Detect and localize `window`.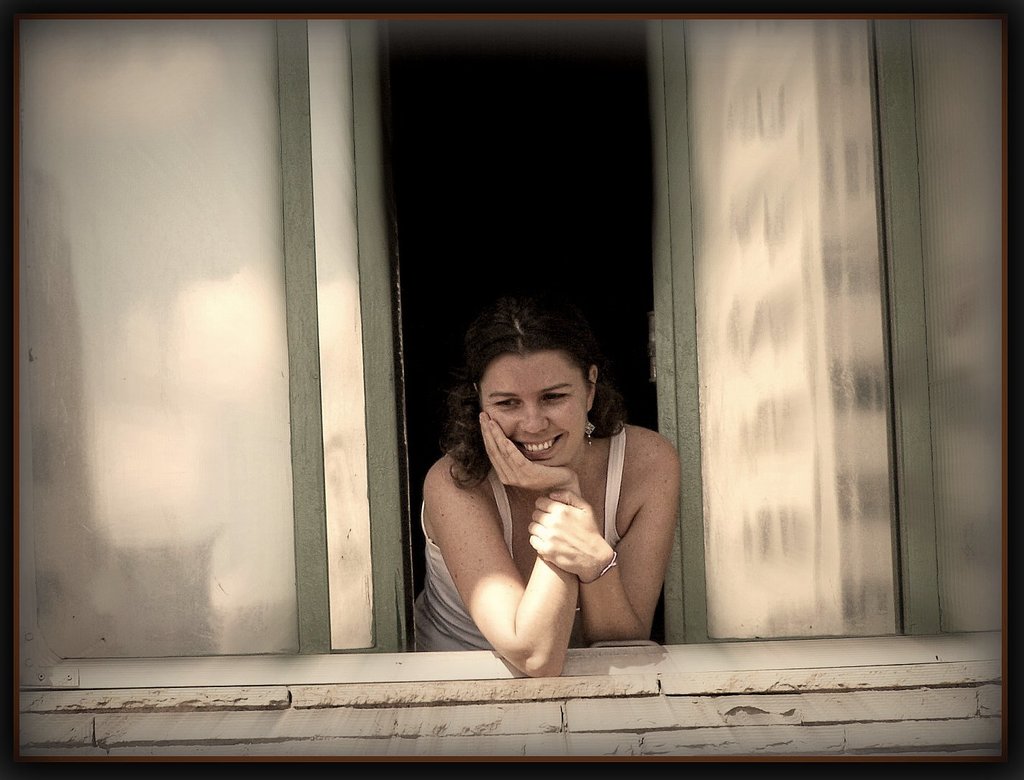
Localized at box(94, 80, 977, 673).
